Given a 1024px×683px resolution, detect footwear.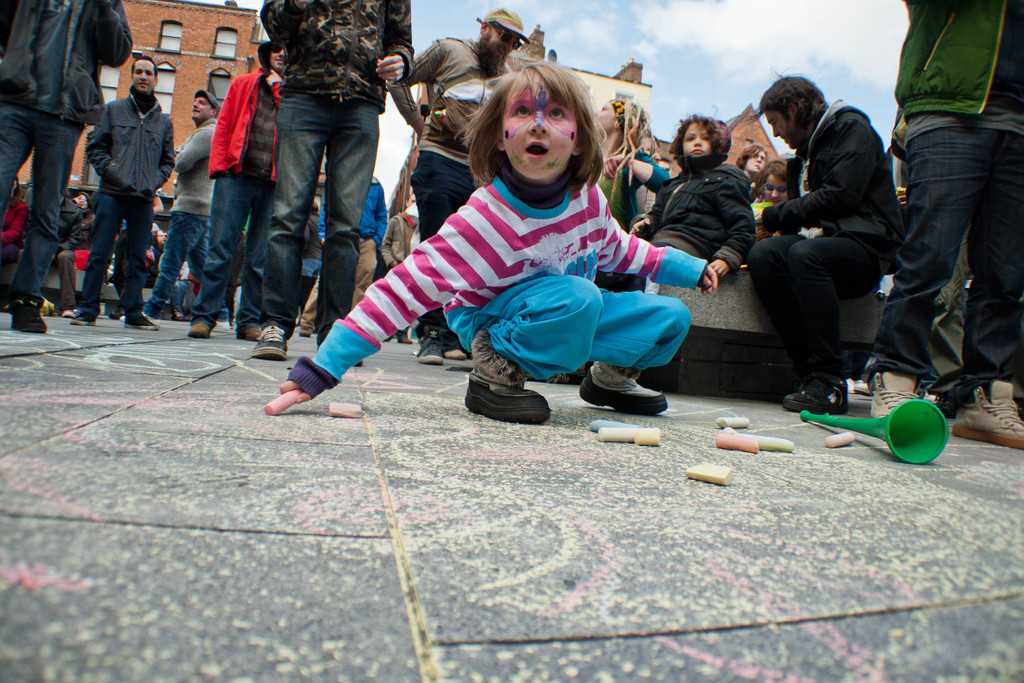
box(960, 386, 1023, 446).
